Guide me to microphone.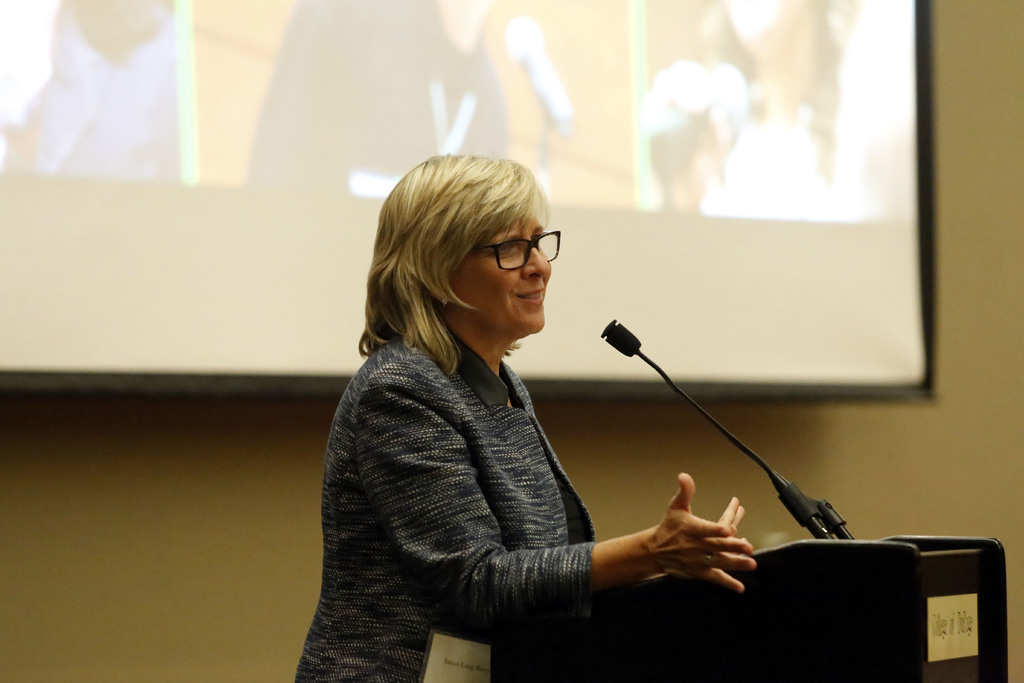
Guidance: x1=602 y1=316 x2=643 y2=358.
